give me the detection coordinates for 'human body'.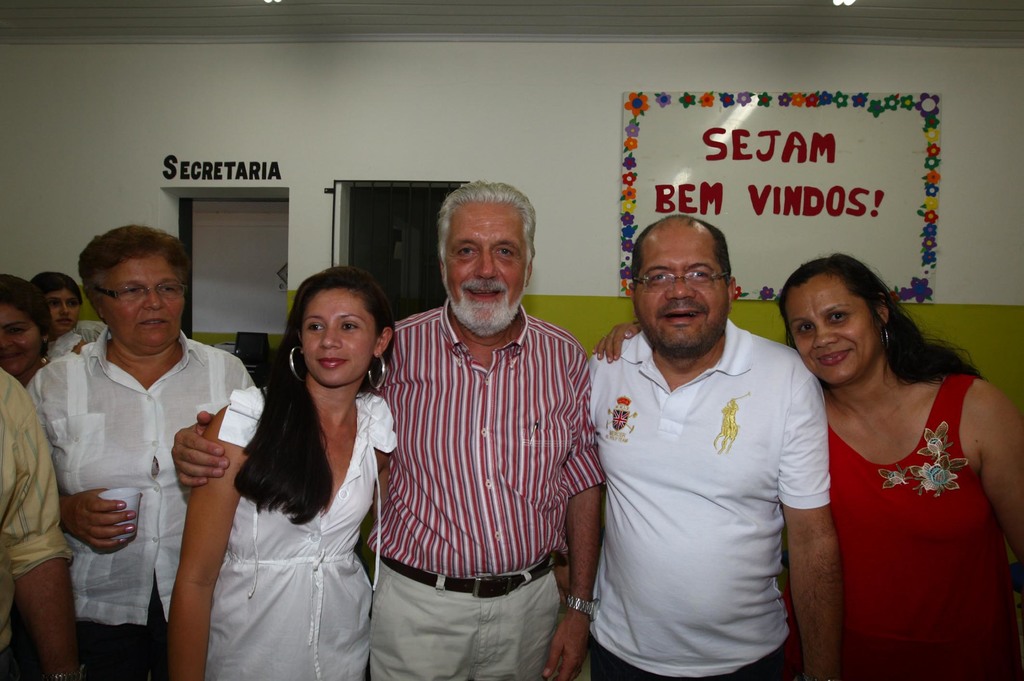
Rect(19, 318, 259, 680).
